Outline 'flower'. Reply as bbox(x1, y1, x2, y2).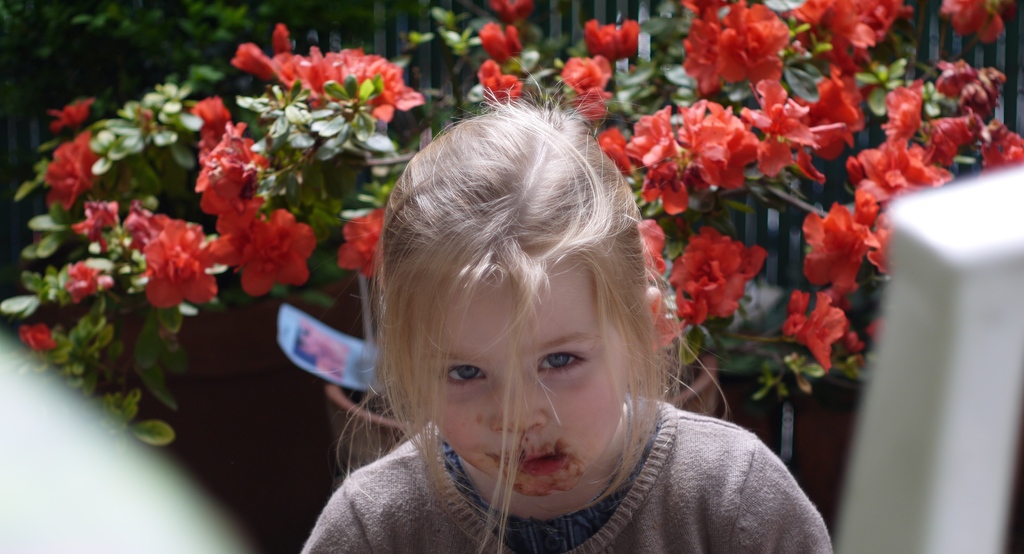
bbox(68, 198, 118, 242).
